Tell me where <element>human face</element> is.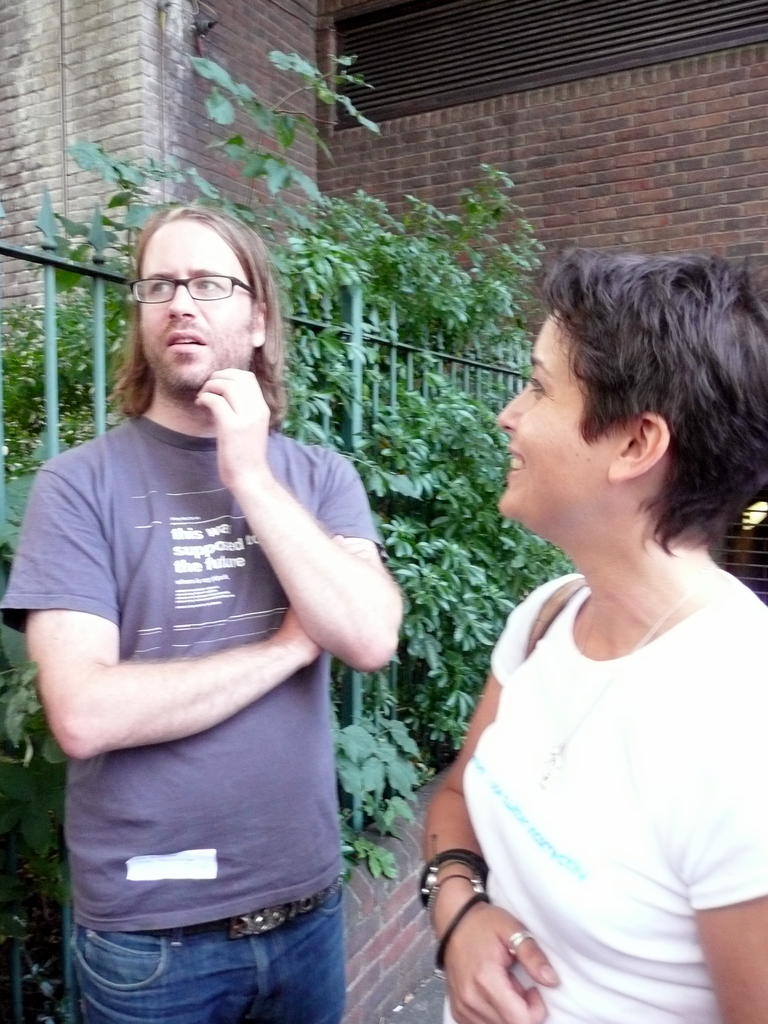
<element>human face</element> is at bbox(484, 306, 610, 529).
